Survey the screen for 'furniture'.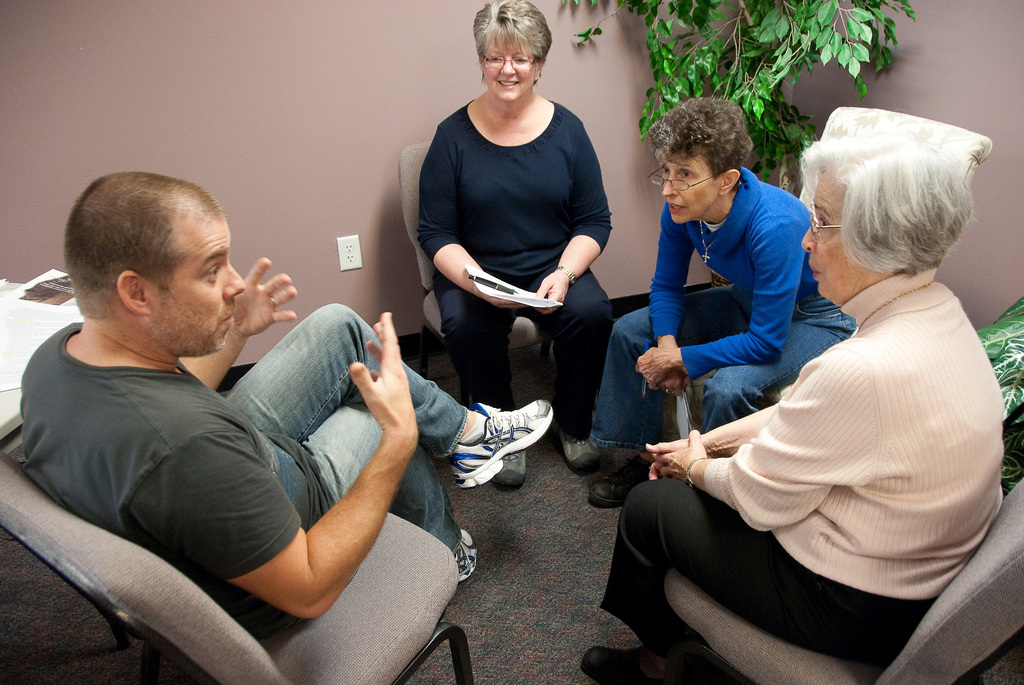
Survey found: 1, 450, 470, 683.
